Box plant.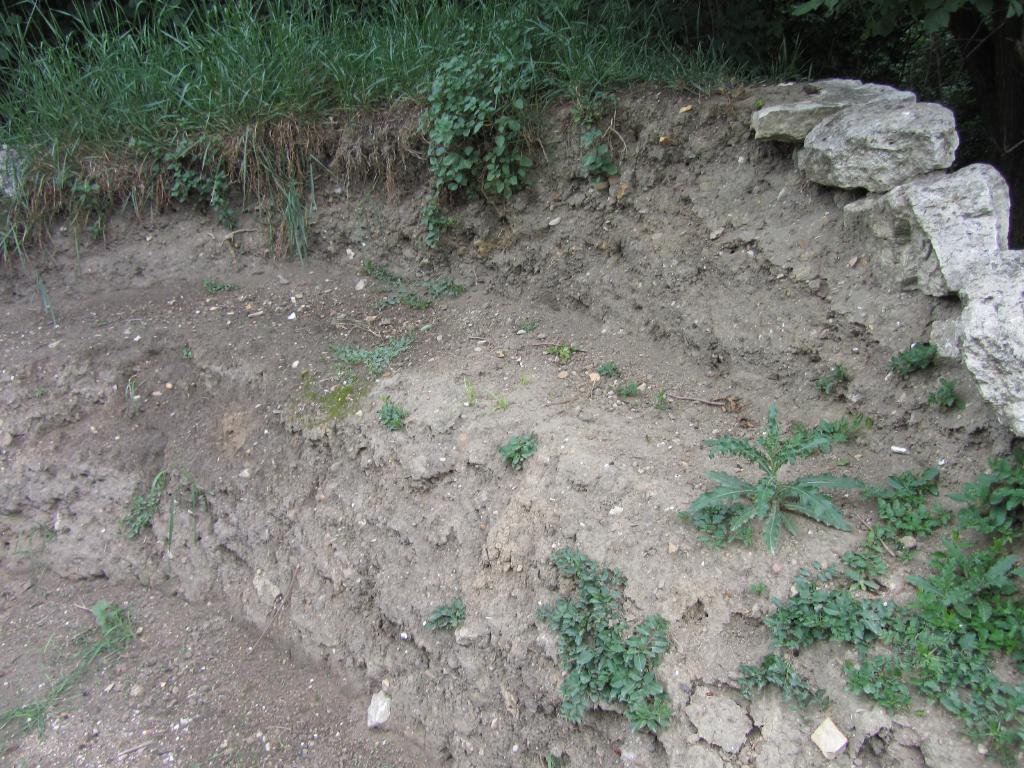
pyautogui.locateOnScreen(38, 270, 58, 322).
